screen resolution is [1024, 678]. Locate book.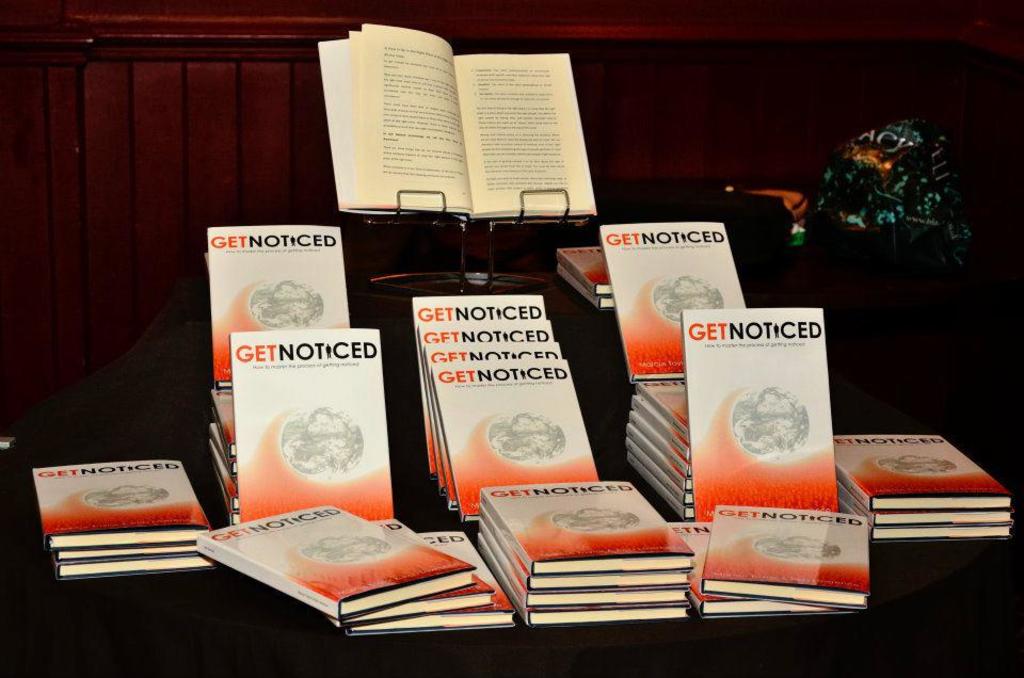
x1=209 y1=225 x2=354 y2=392.
